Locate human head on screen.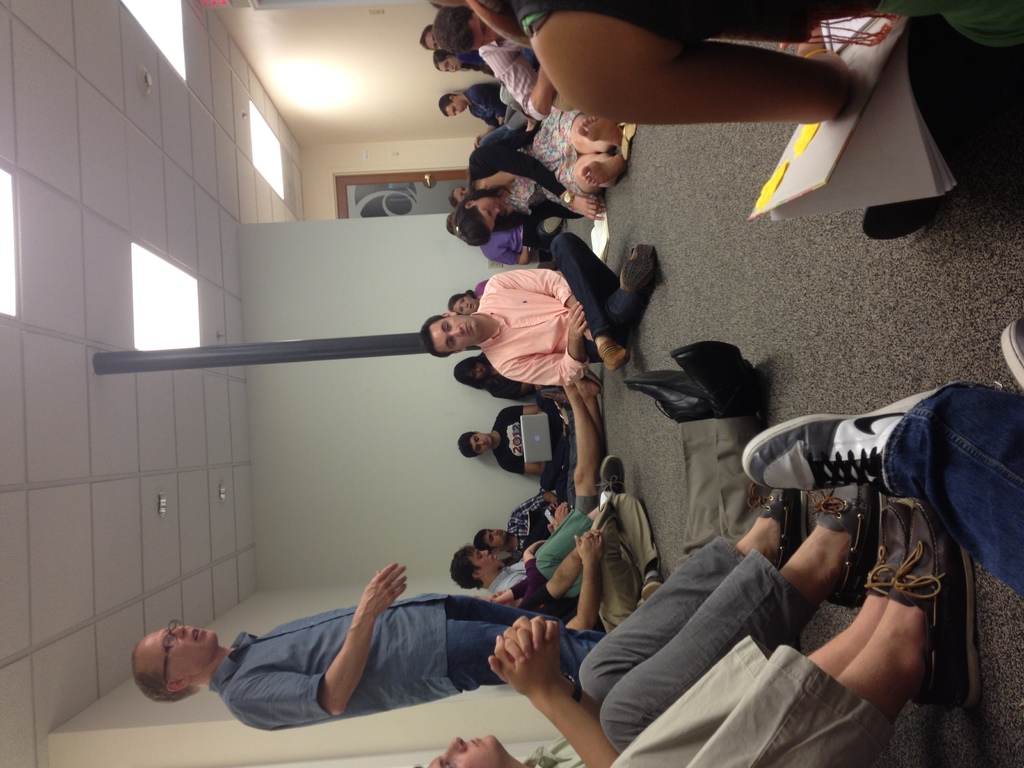
On screen at 413/739/508/767.
